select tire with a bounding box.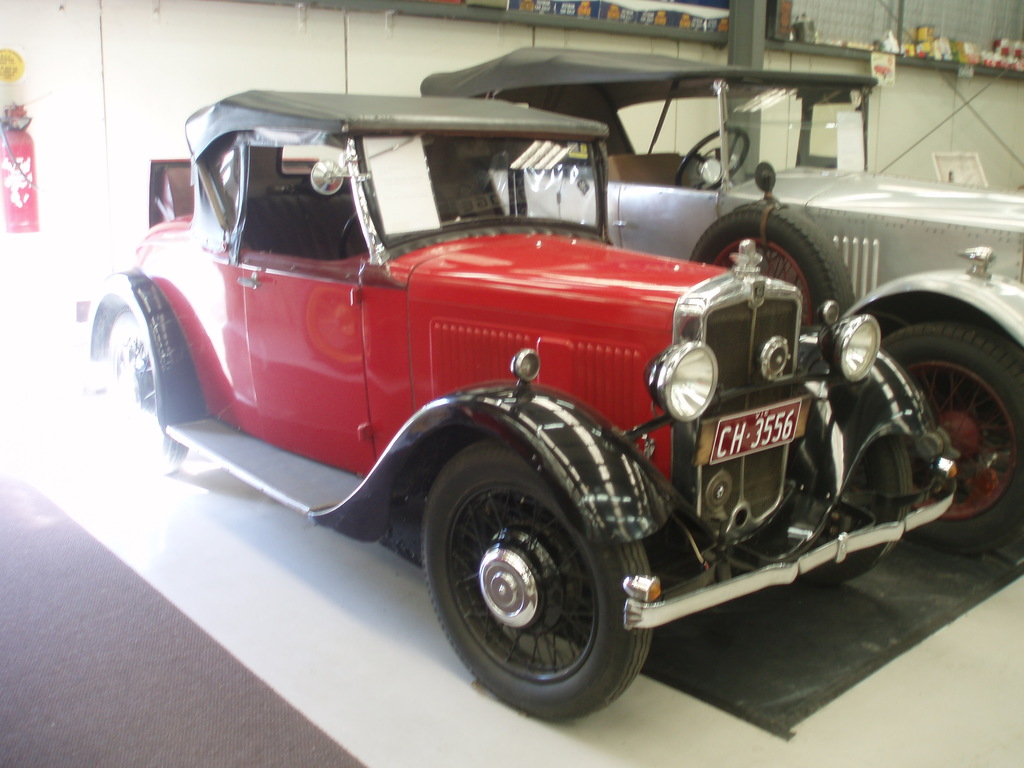
l=419, t=442, r=657, b=720.
